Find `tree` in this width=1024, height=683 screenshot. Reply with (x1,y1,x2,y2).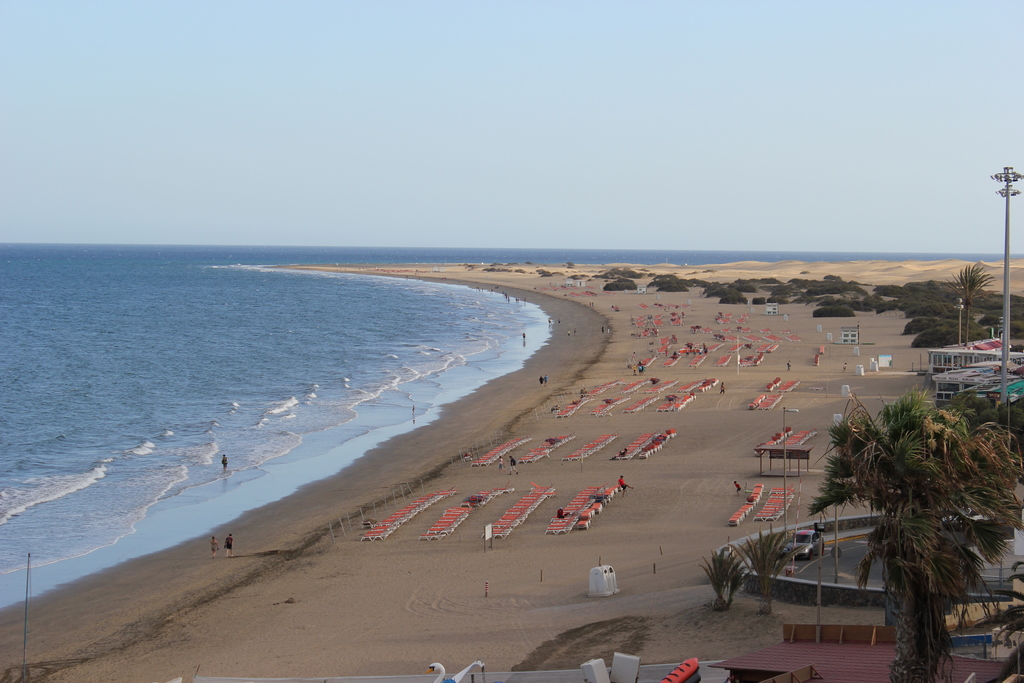
(731,523,817,600).
